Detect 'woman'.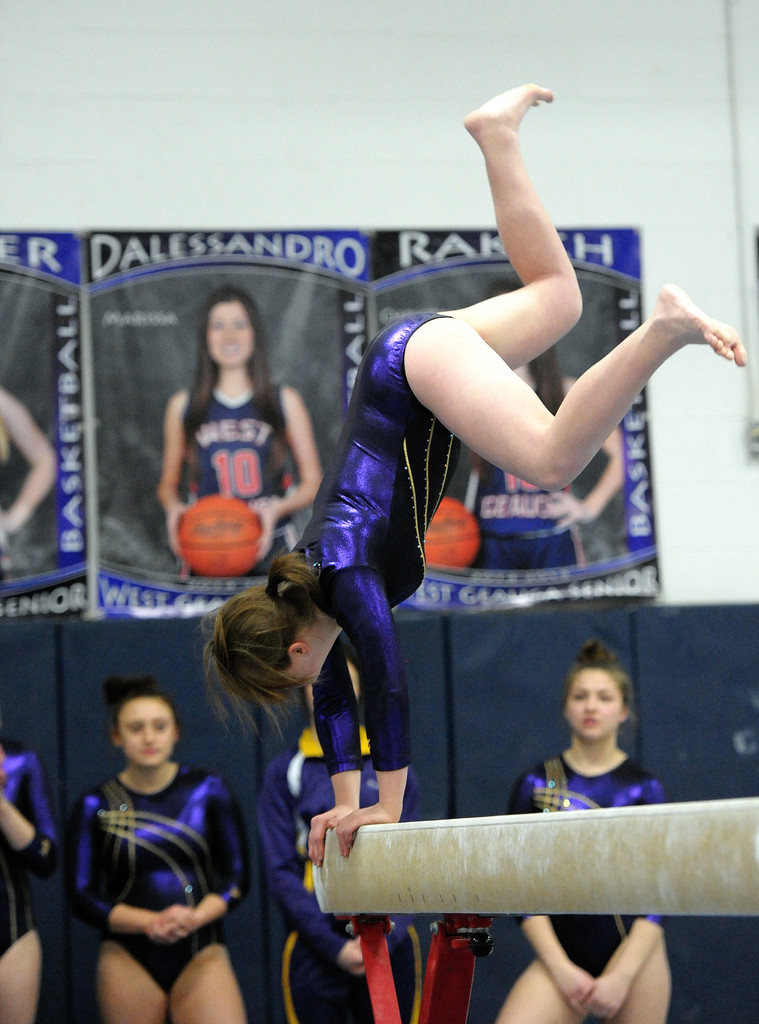
Detected at locate(190, 84, 753, 877).
